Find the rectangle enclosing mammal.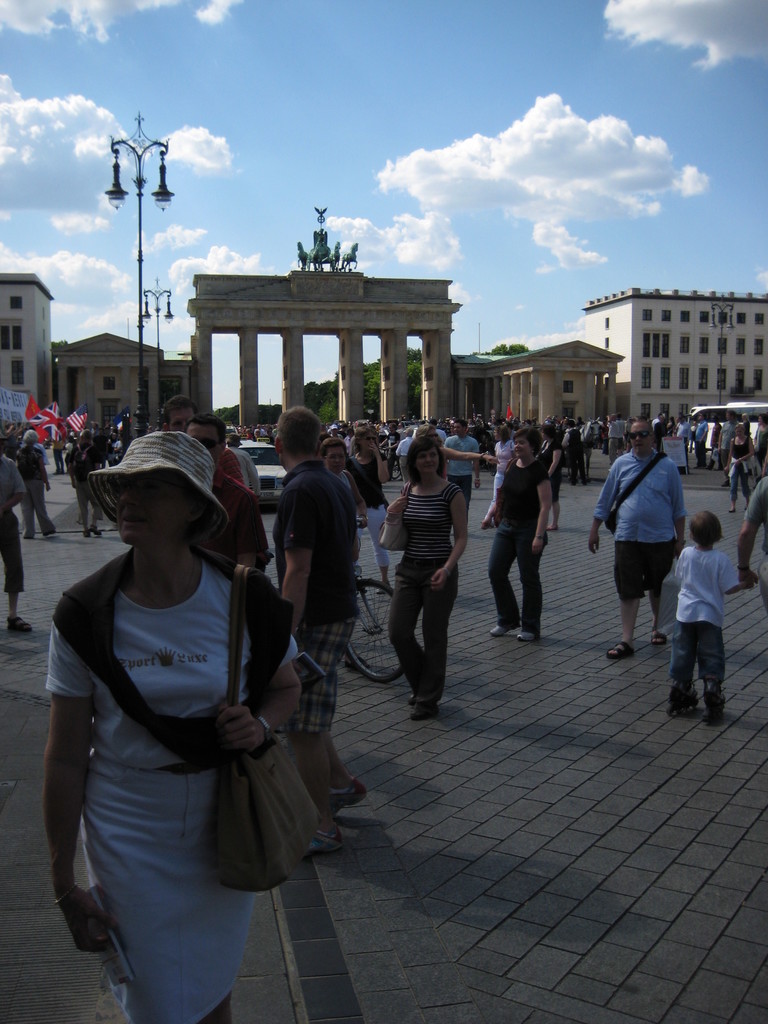
x1=739, y1=471, x2=767, y2=613.
